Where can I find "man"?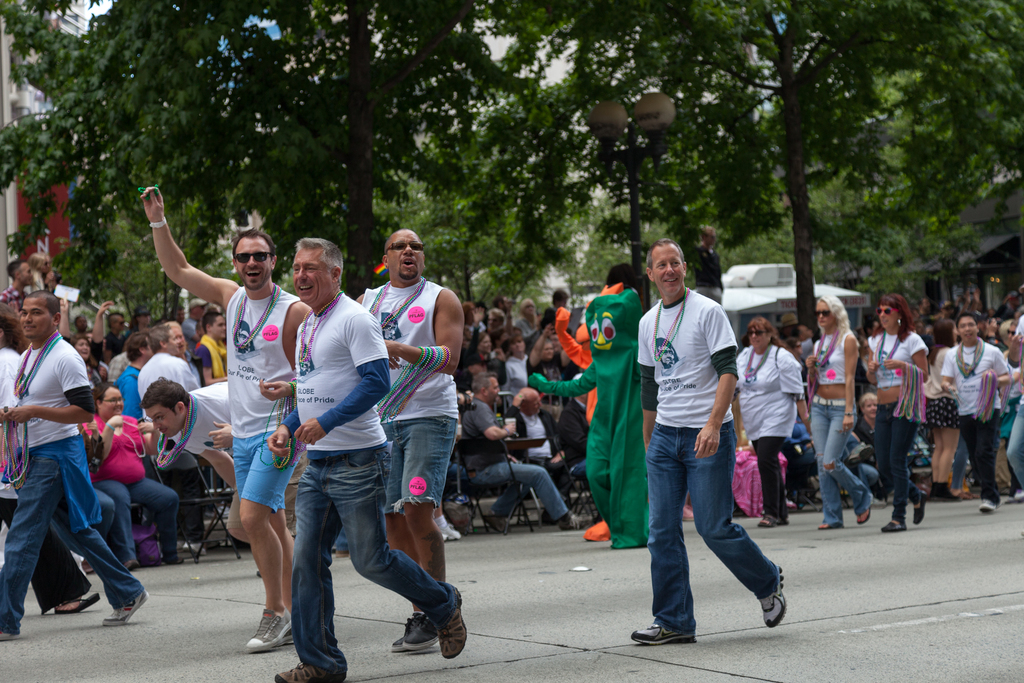
You can find it at box(140, 379, 294, 646).
